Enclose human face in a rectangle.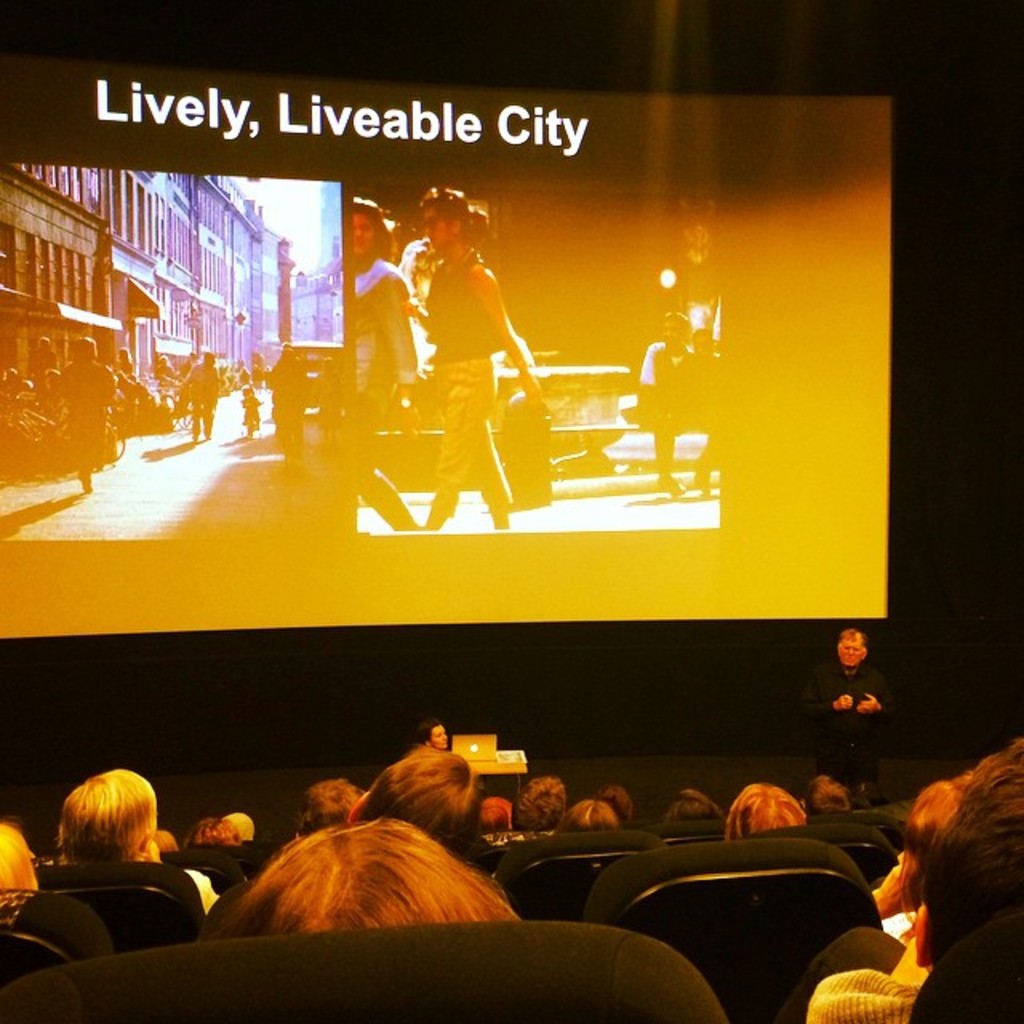
422/202/453/251.
